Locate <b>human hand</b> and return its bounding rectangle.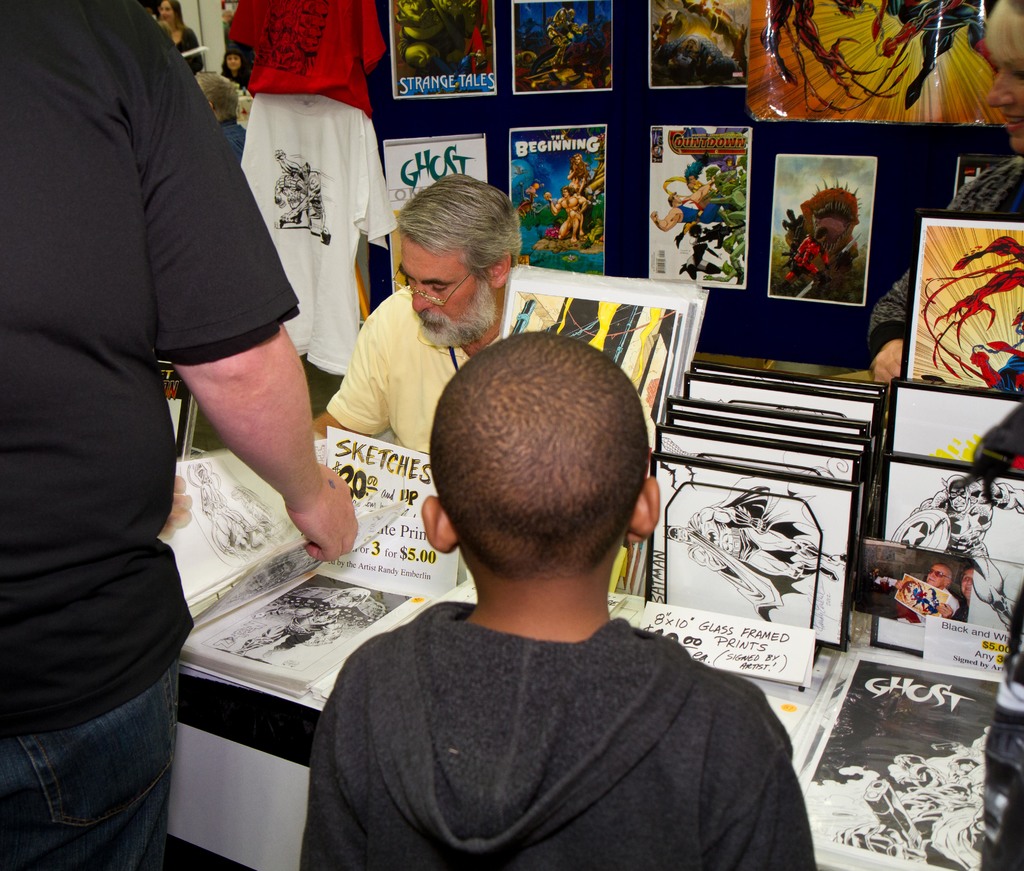
l=895, t=583, r=906, b=589.
